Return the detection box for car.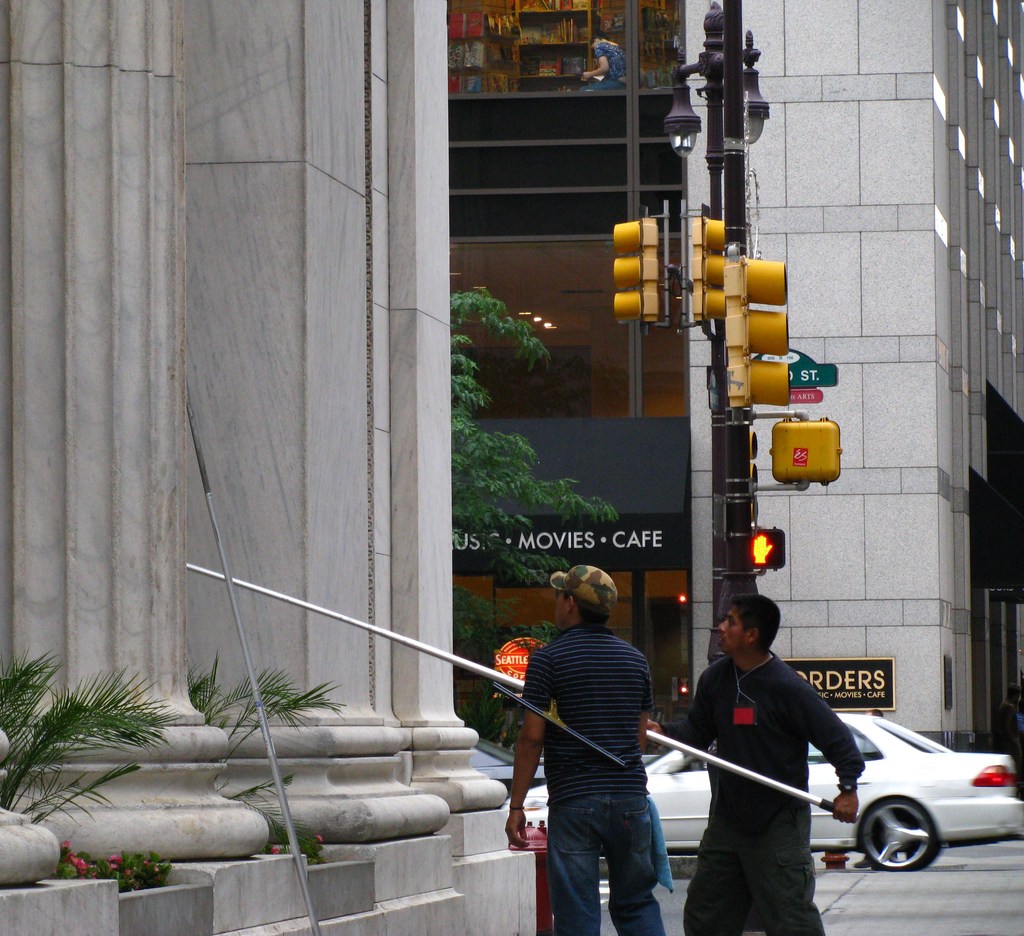
Rect(470, 730, 560, 780).
